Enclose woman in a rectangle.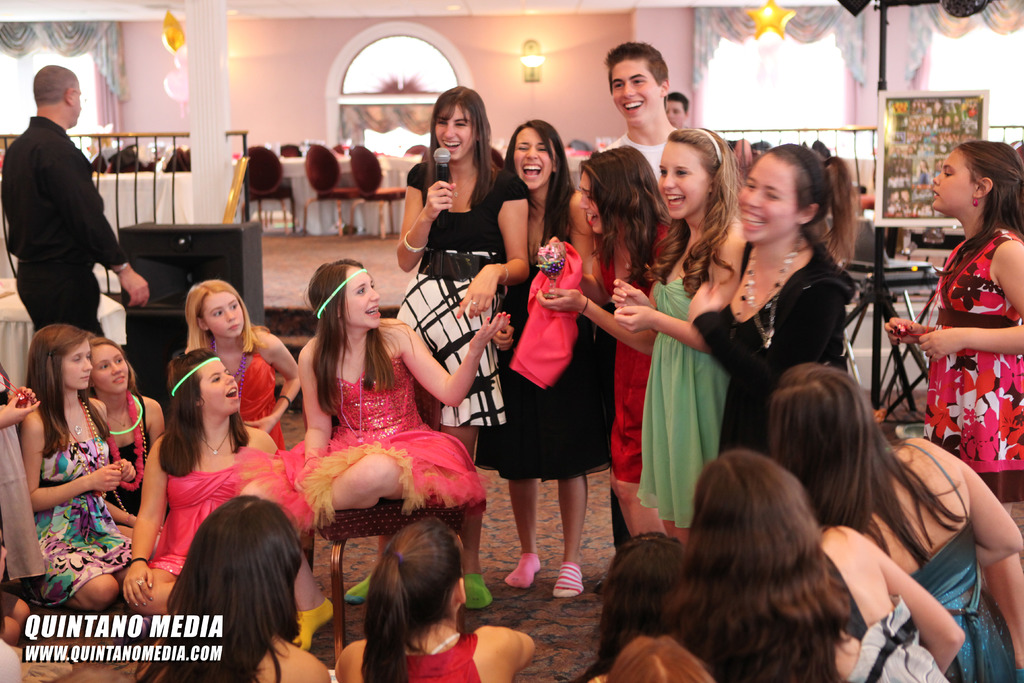
left=69, top=347, right=192, bottom=524.
